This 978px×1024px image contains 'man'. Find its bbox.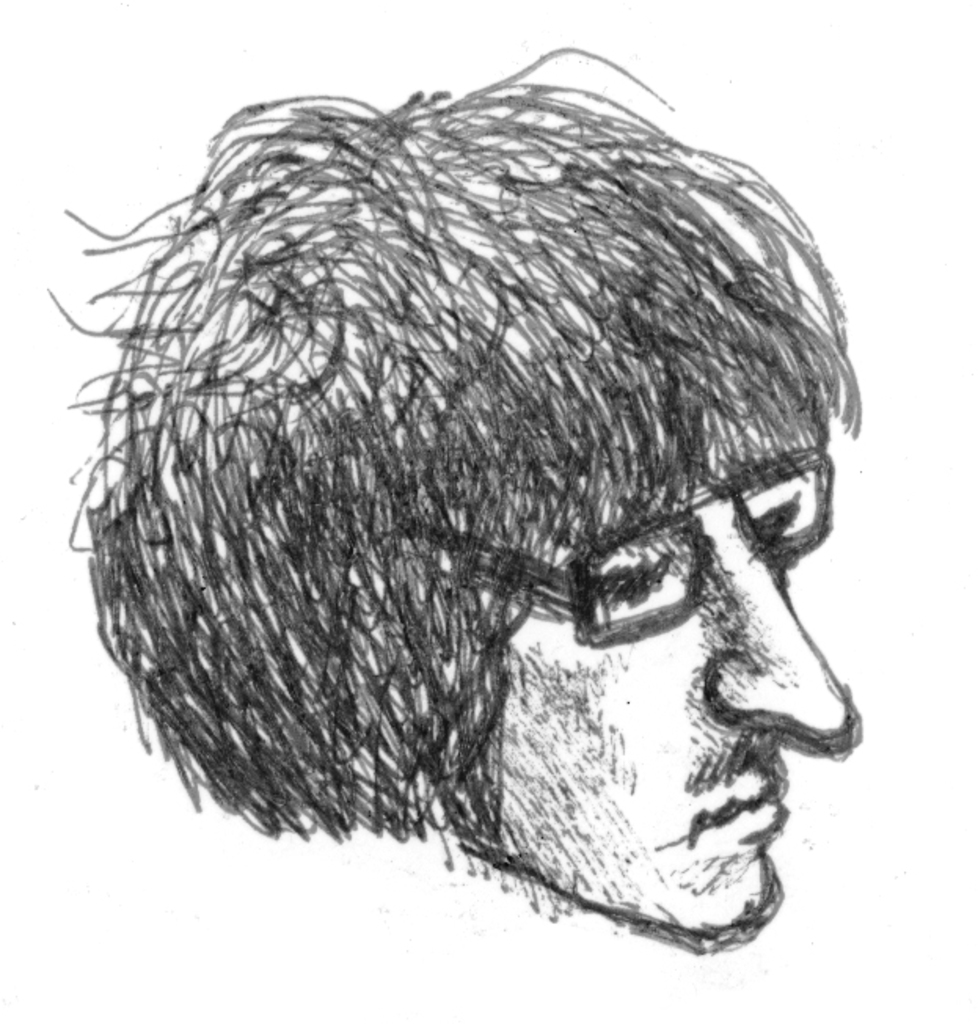
{"left": 38, "top": 39, "right": 871, "bottom": 964}.
